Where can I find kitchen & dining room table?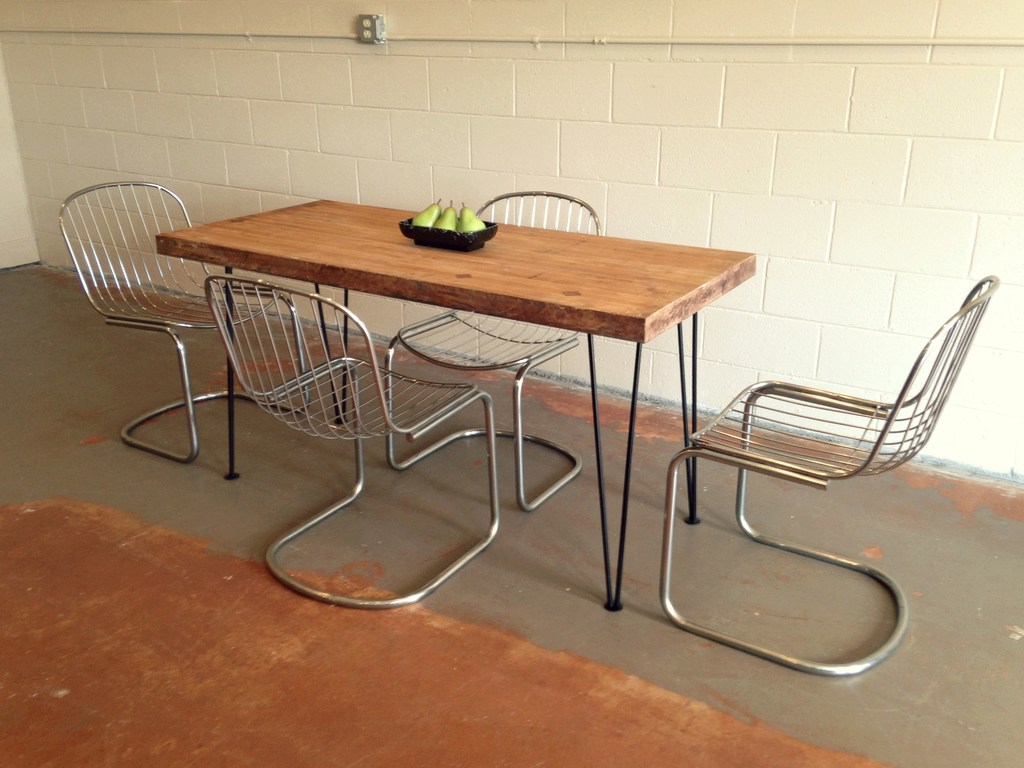
You can find it at <region>97, 165, 779, 561</region>.
